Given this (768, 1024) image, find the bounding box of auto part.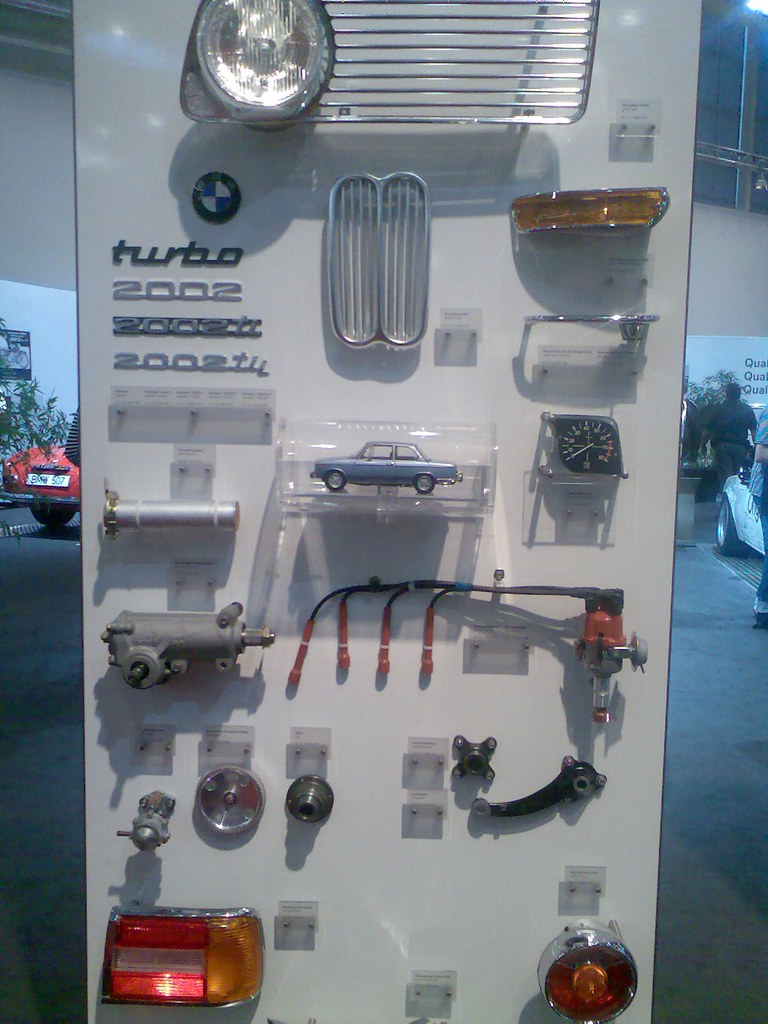
<box>472,755,608,825</box>.
